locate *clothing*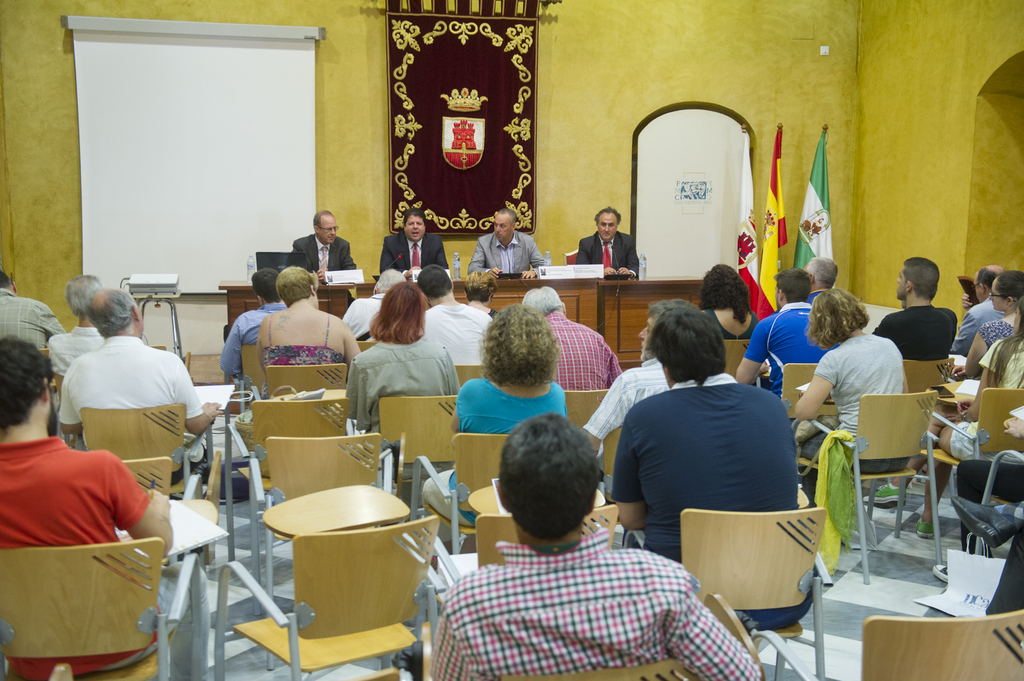
region(739, 307, 808, 367)
